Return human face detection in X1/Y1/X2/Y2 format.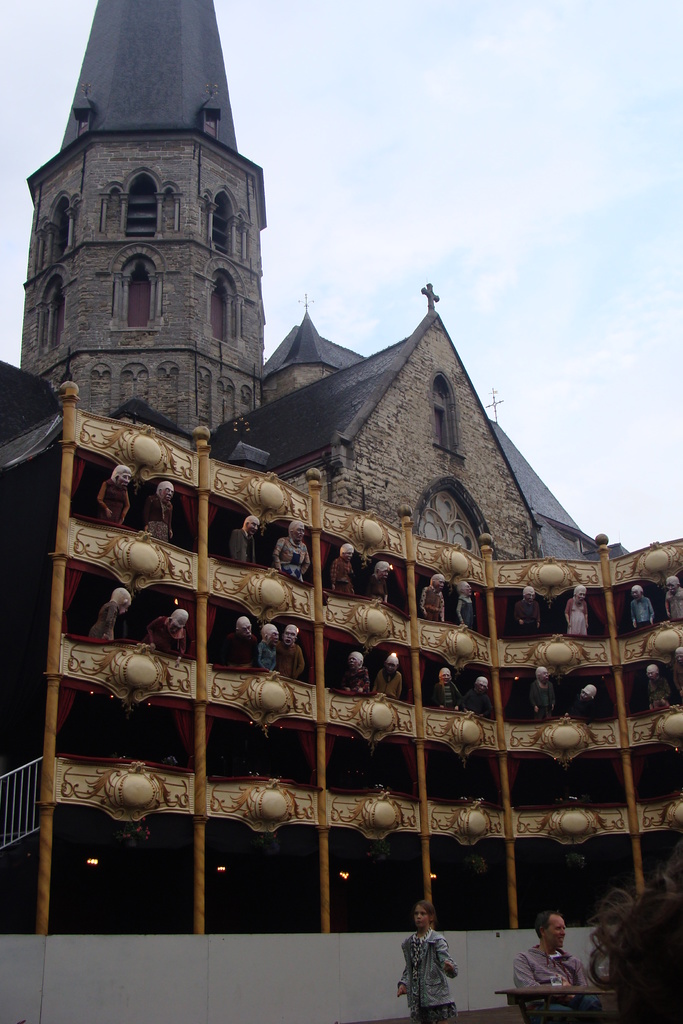
240/511/265/541.
